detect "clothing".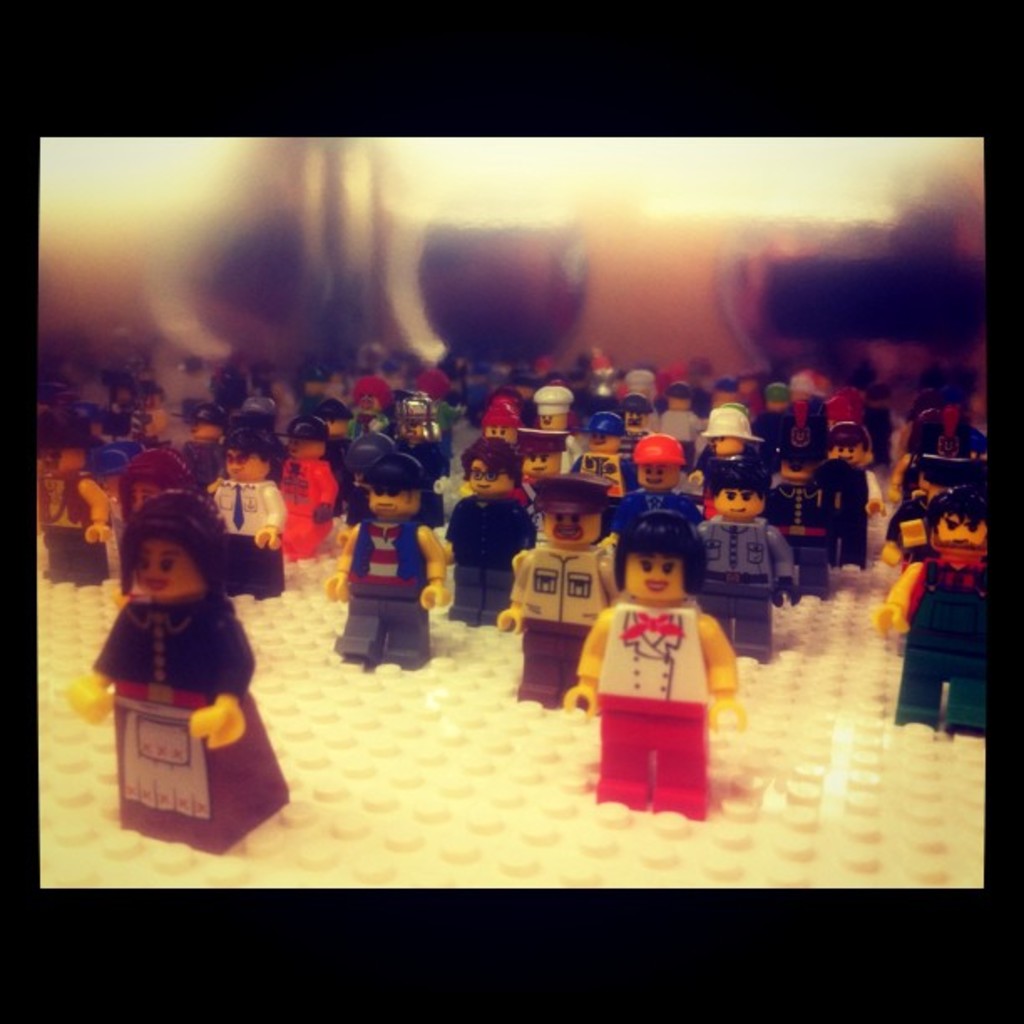
Detected at (x1=691, y1=515, x2=800, y2=653).
